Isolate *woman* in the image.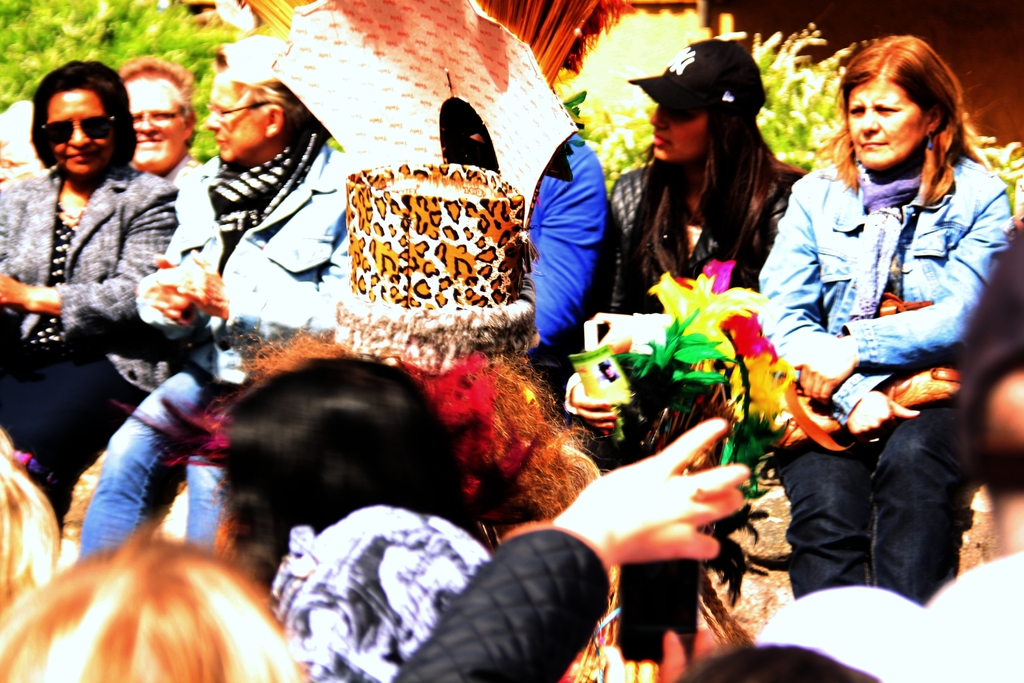
Isolated region: [752, 33, 1023, 609].
